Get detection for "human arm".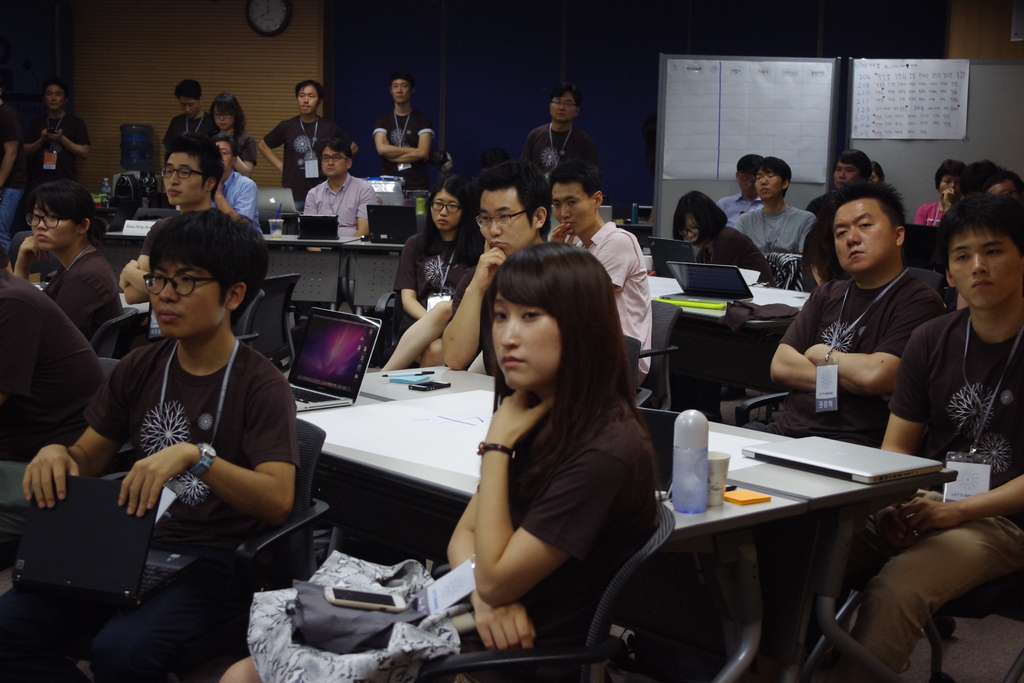
Detection: bbox=[112, 218, 167, 304].
